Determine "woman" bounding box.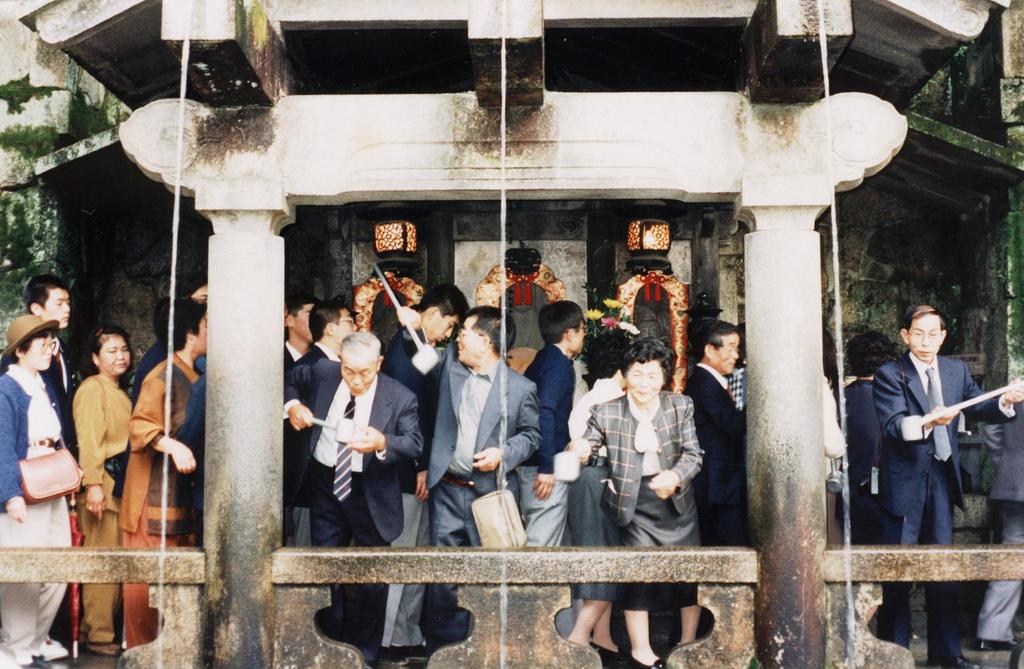
Determined: <region>0, 318, 77, 668</region>.
